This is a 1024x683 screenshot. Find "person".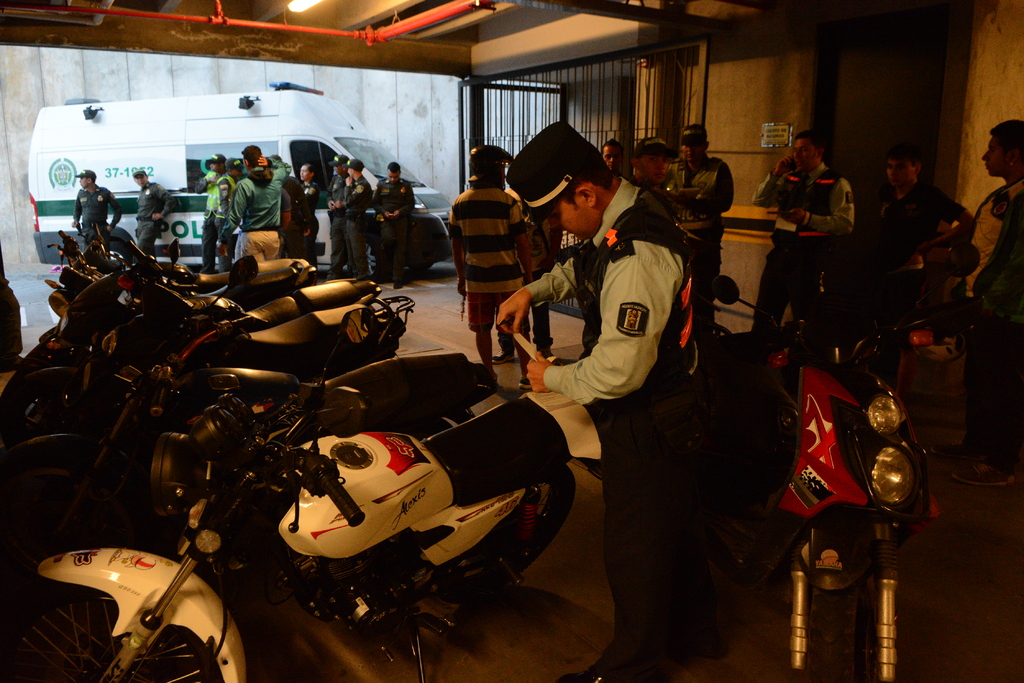
Bounding box: l=625, t=127, r=672, b=225.
